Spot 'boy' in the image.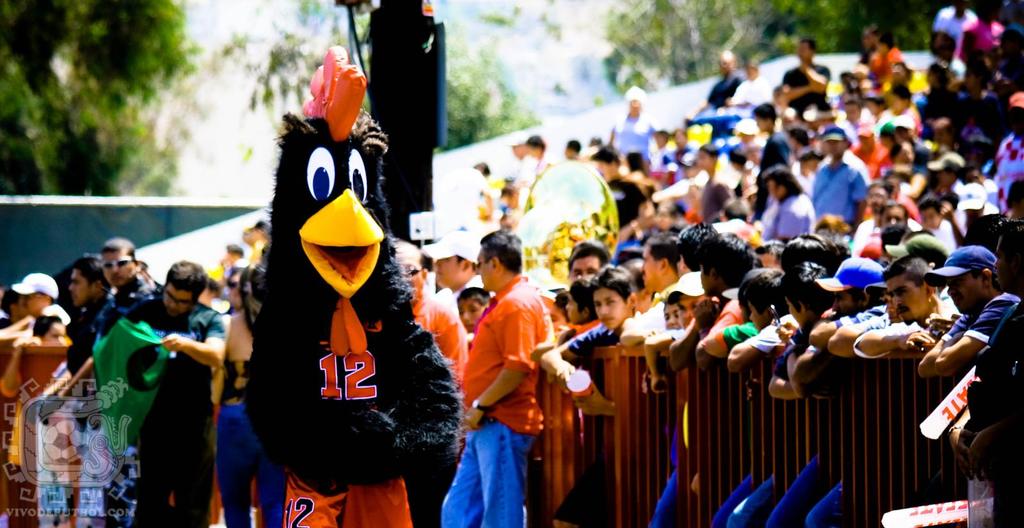
'boy' found at <region>642, 288, 683, 527</region>.
